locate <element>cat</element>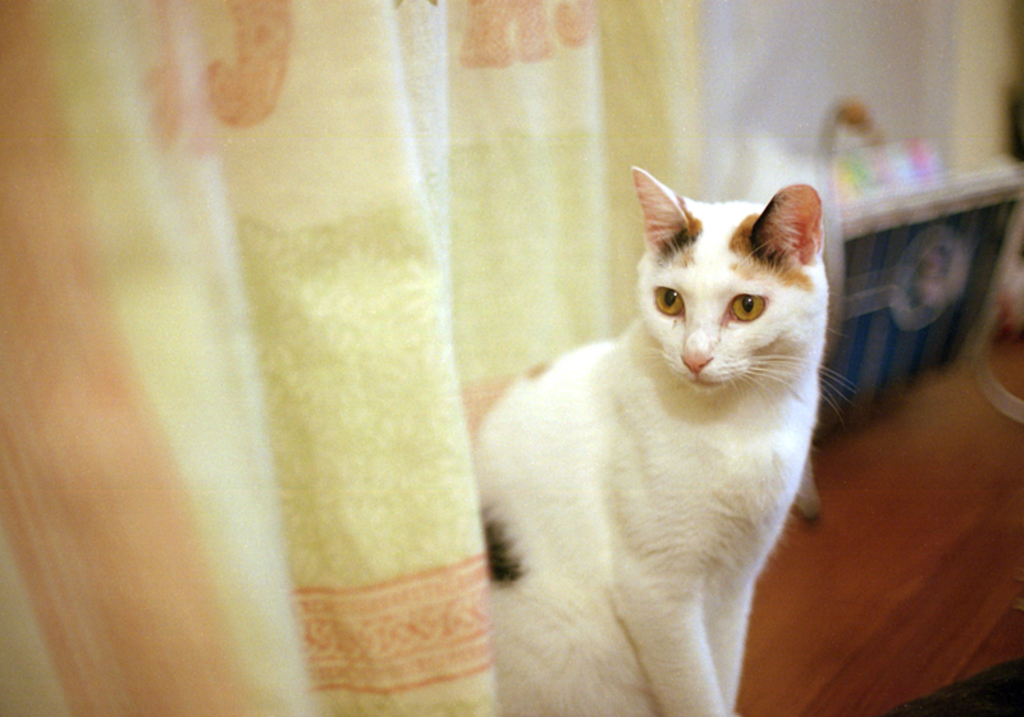
bbox=(468, 161, 854, 716)
